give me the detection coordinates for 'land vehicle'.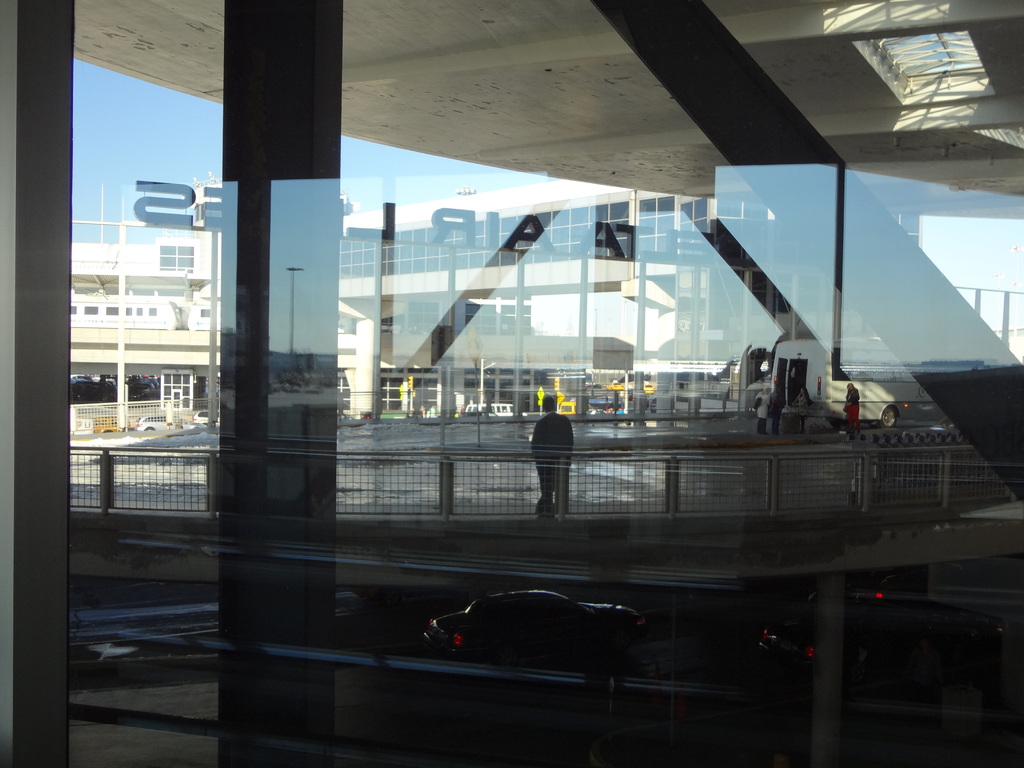
<region>69, 408, 93, 436</region>.
